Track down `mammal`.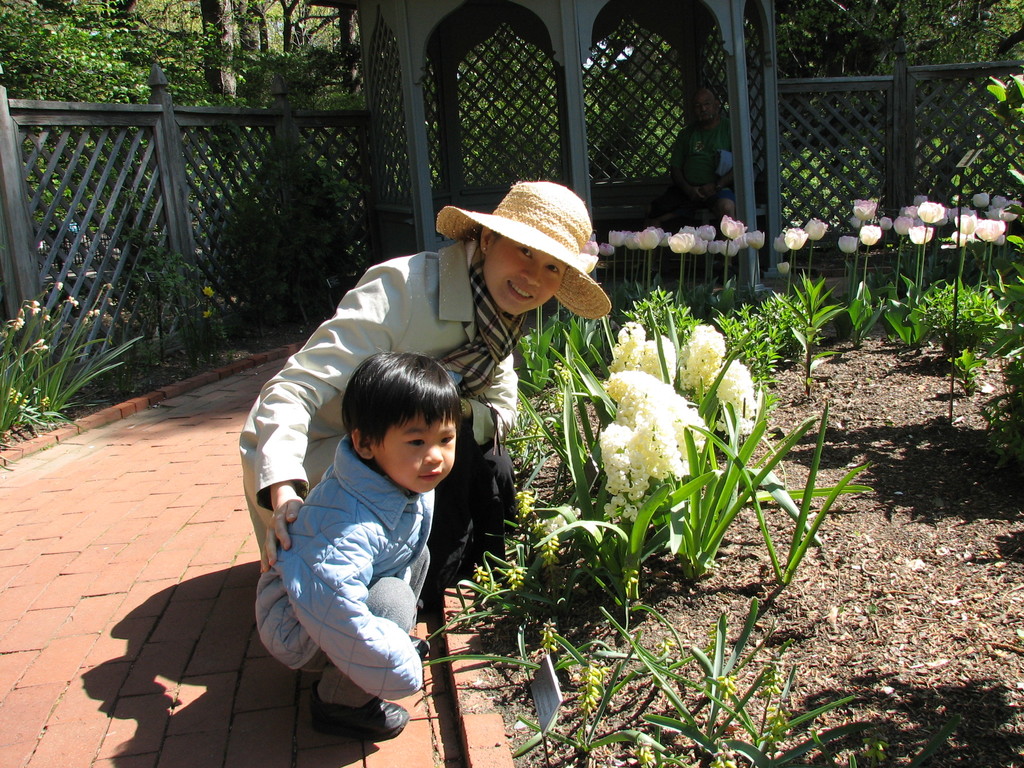
Tracked to detection(237, 180, 614, 570).
